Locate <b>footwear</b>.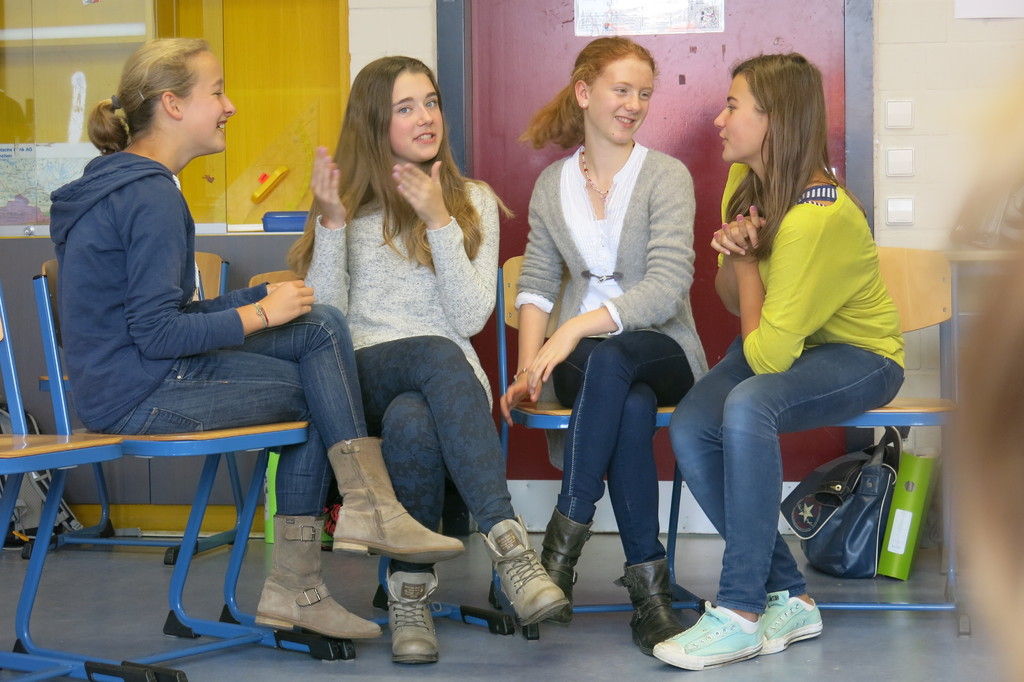
Bounding box: 380 572 443 672.
